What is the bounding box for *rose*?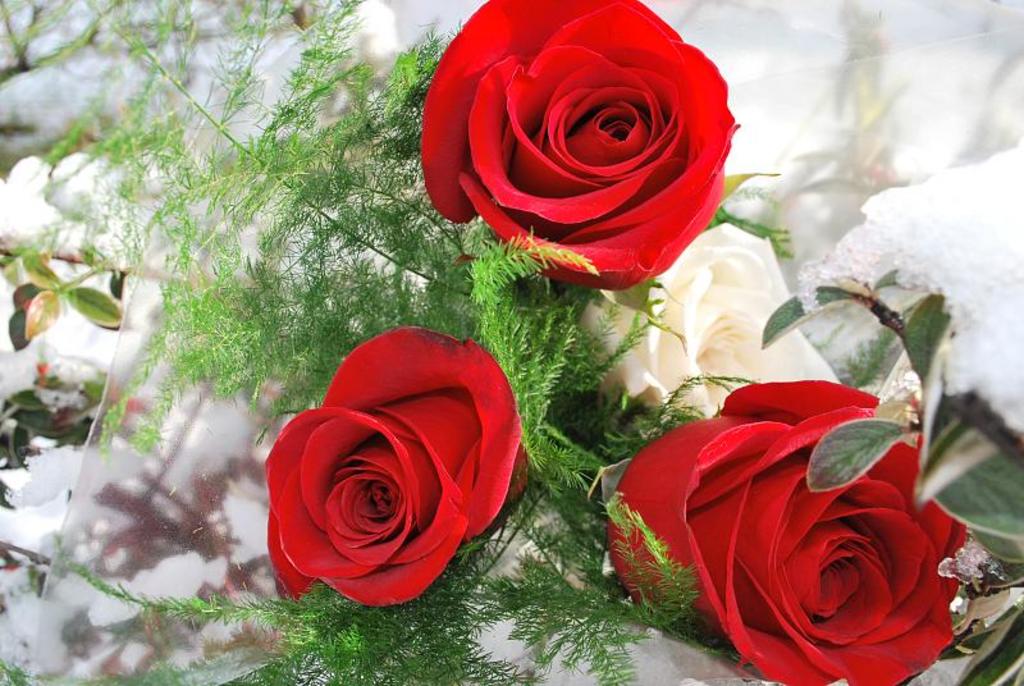
609:374:979:682.
